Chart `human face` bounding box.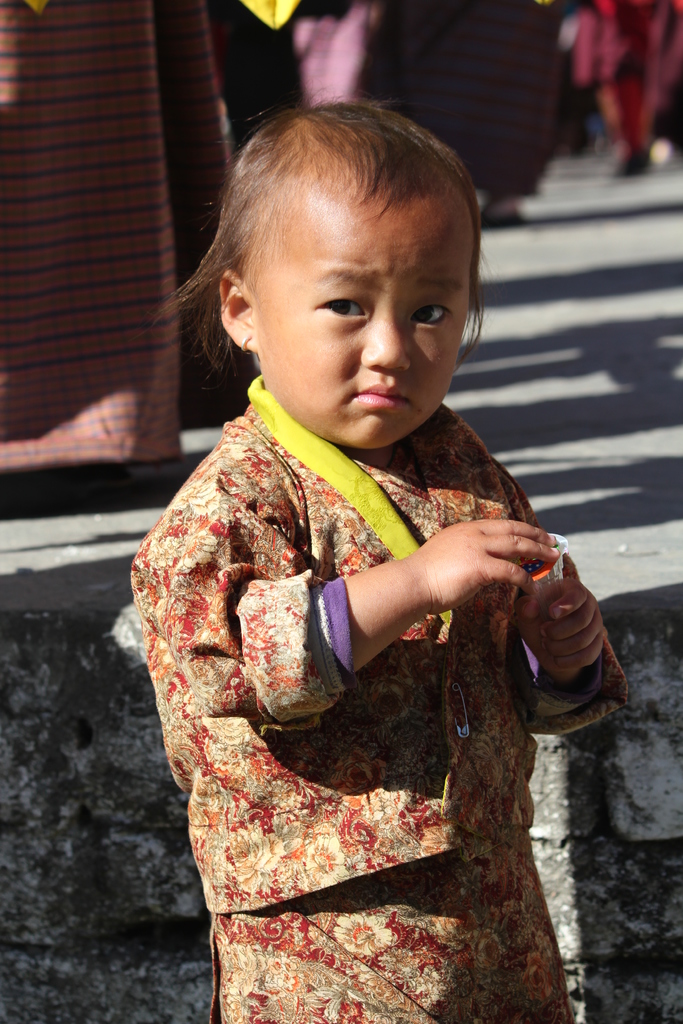
Charted: [x1=262, y1=187, x2=477, y2=449].
